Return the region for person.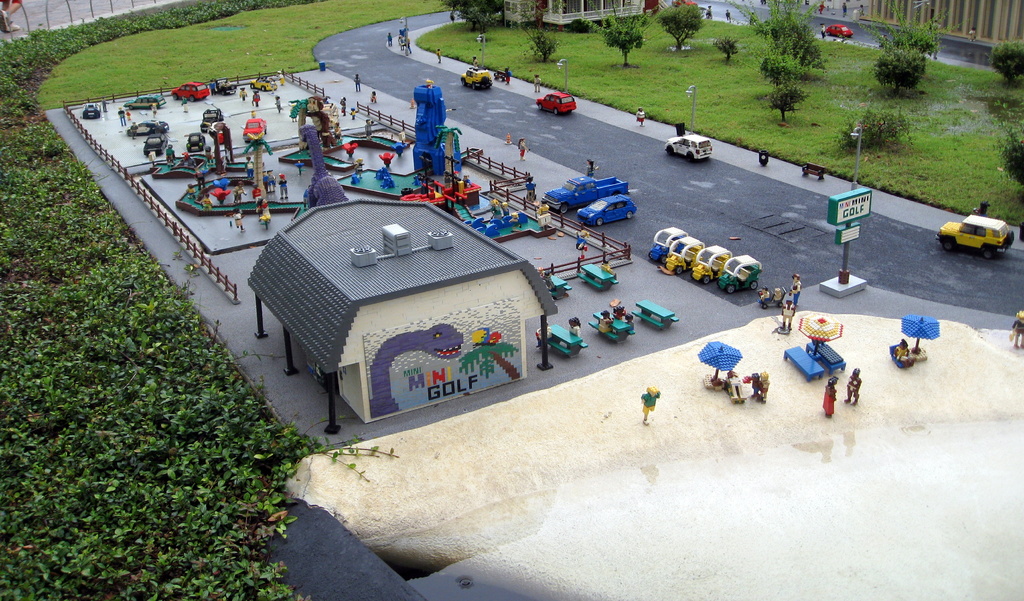
left=758, top=374, right=771, bottom=402.
